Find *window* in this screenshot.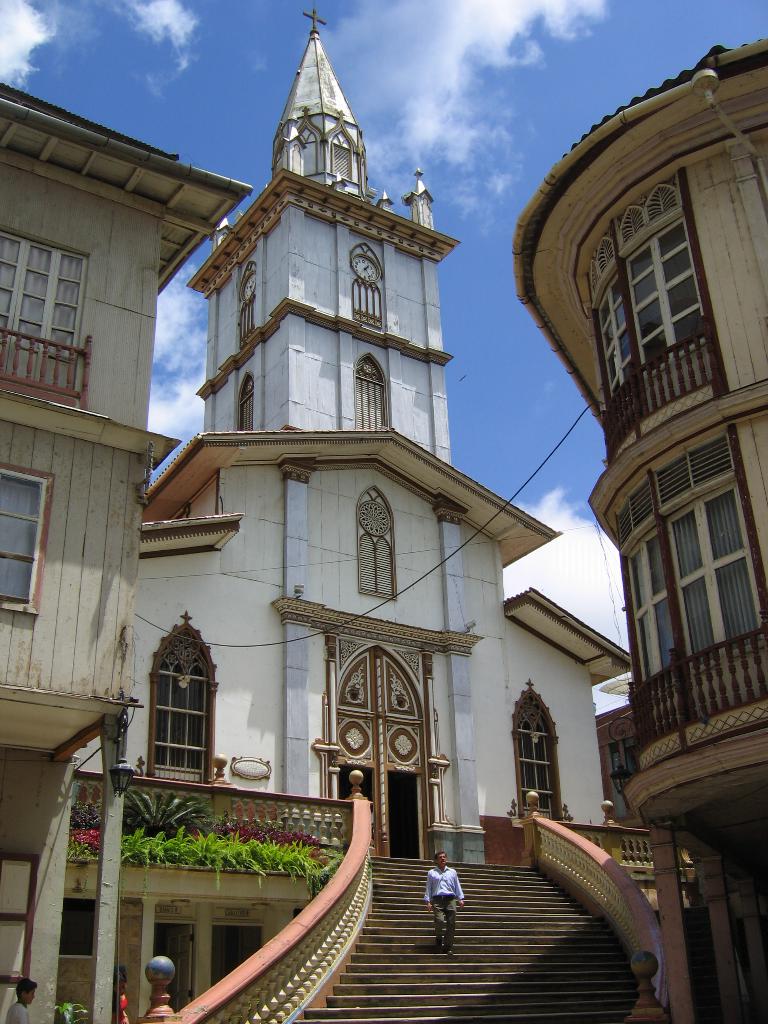
The bounding box for *window* is 236,378,259,433.
